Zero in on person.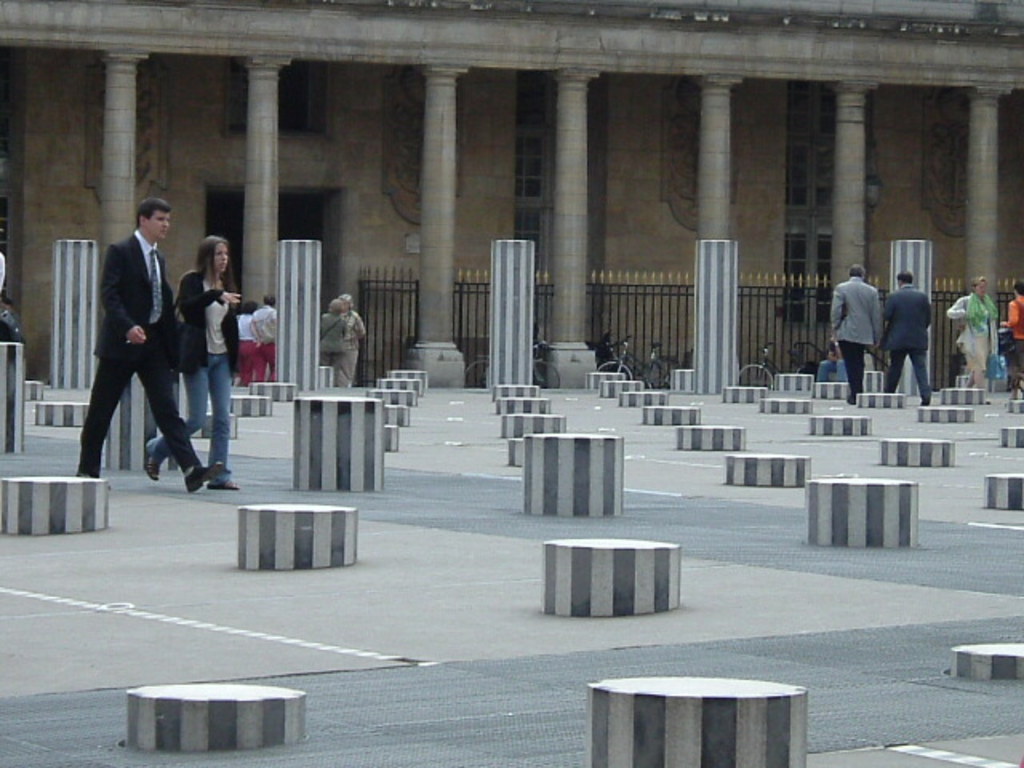
Zeroed in: [left=829, top=264, right=883, bottom=397].
